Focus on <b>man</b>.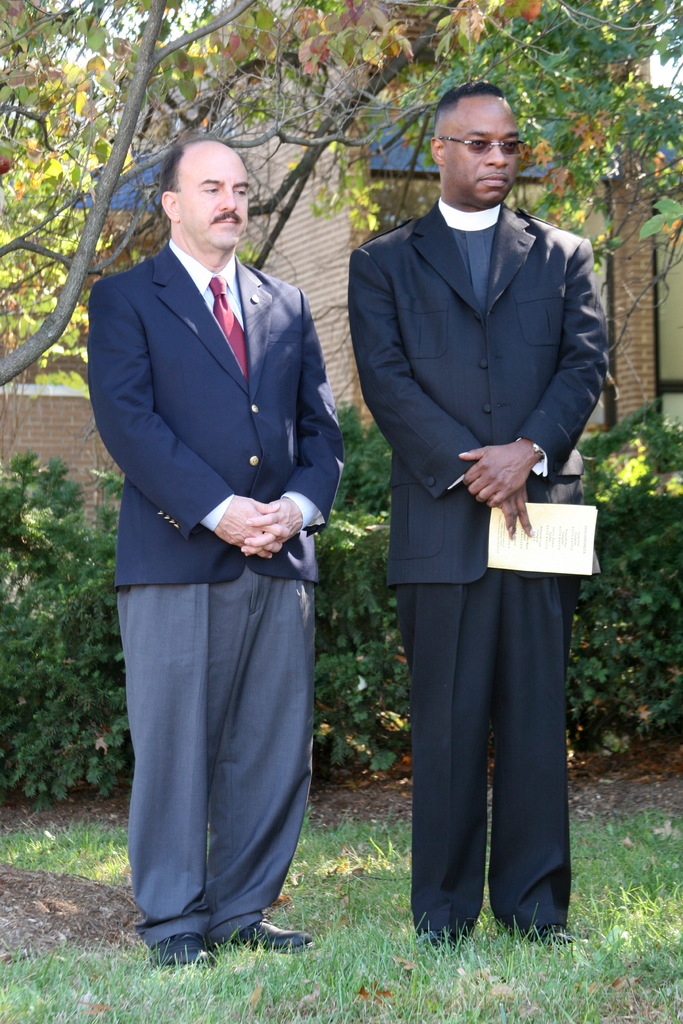
Focused at rect(342, 73, 603, 948).
